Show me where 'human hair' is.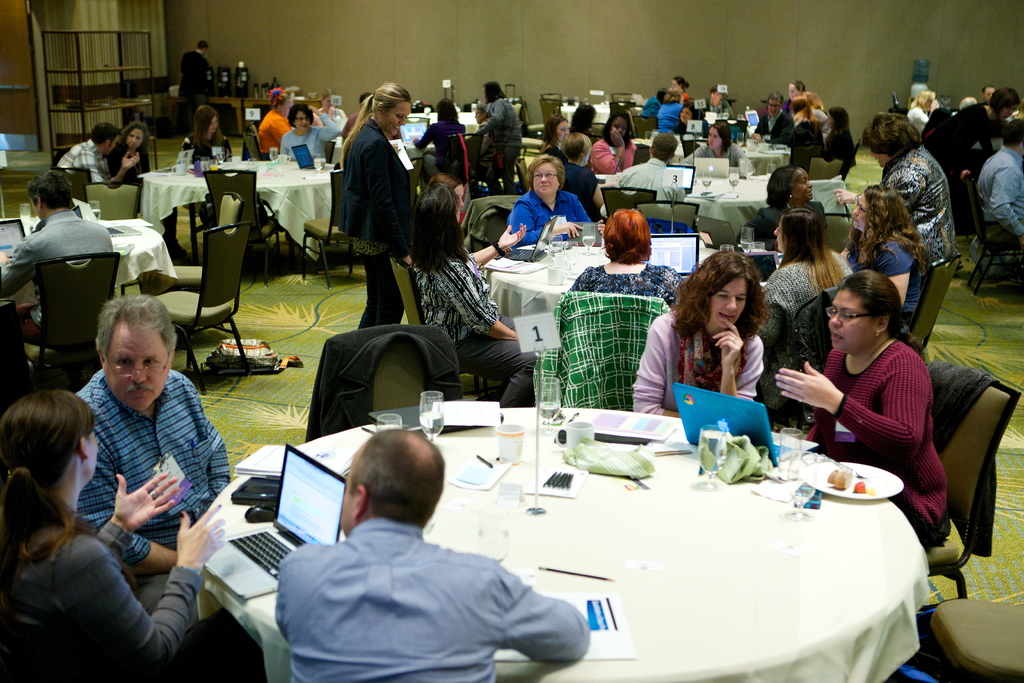
'human hair' is at 911/87/936/110.
